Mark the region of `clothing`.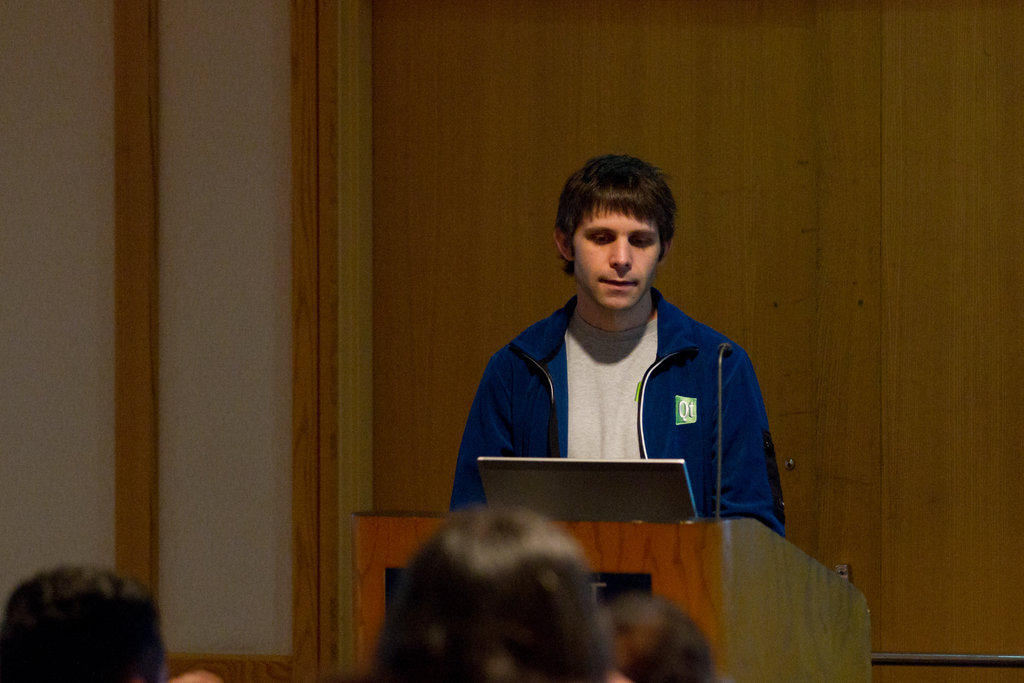
Region: bbox(461, 249, 788, 529).
